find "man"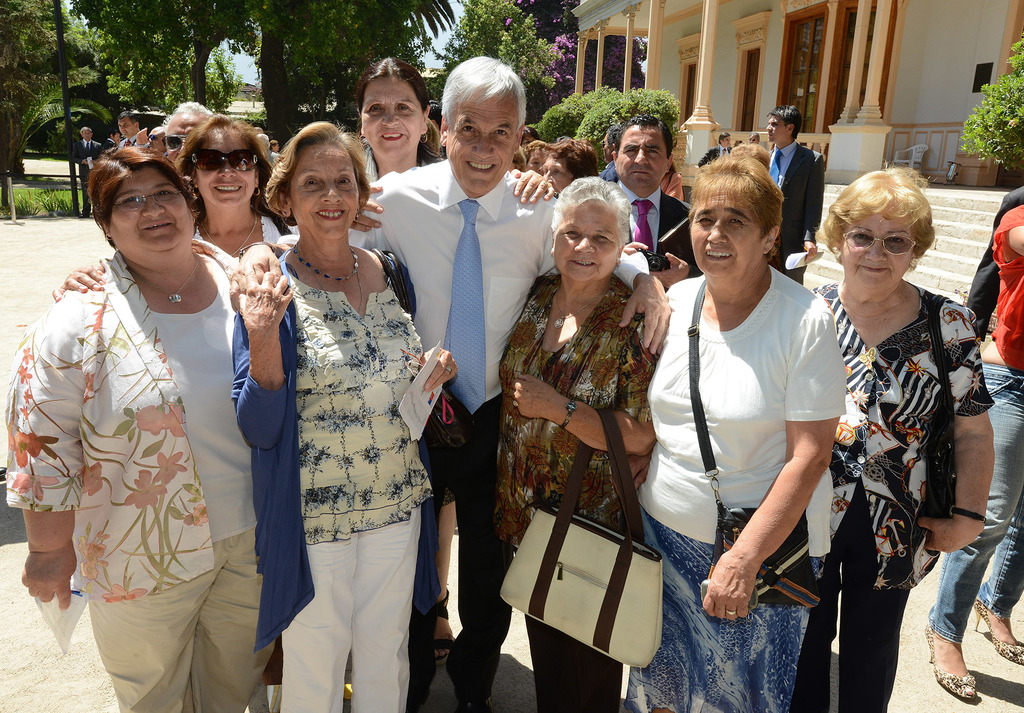
Rect(115, 110, 146, 156)
